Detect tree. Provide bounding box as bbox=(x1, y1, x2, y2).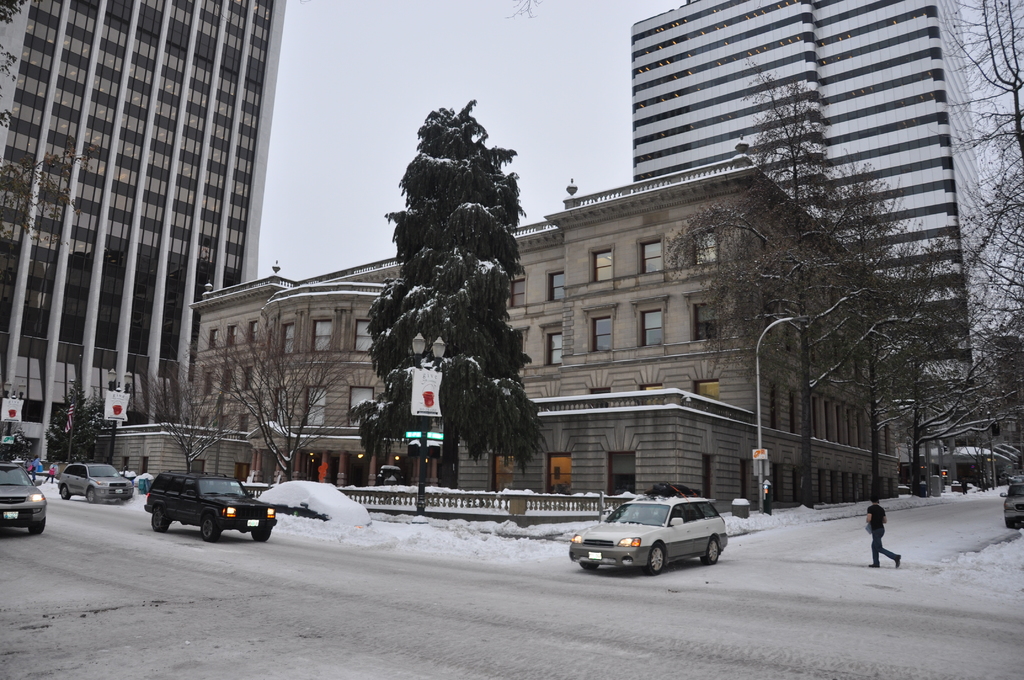
bbox=(145, 368, 257, 475).
